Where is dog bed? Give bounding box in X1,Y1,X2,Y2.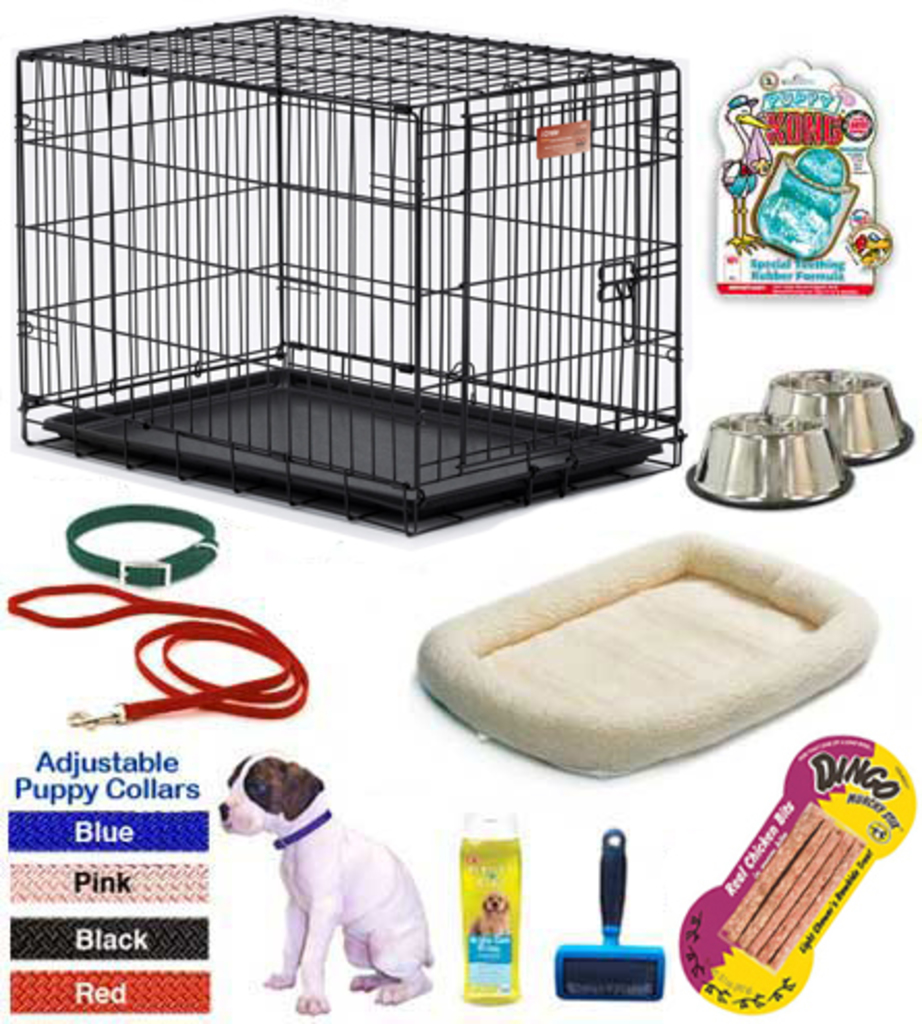
408,531,878,779.
